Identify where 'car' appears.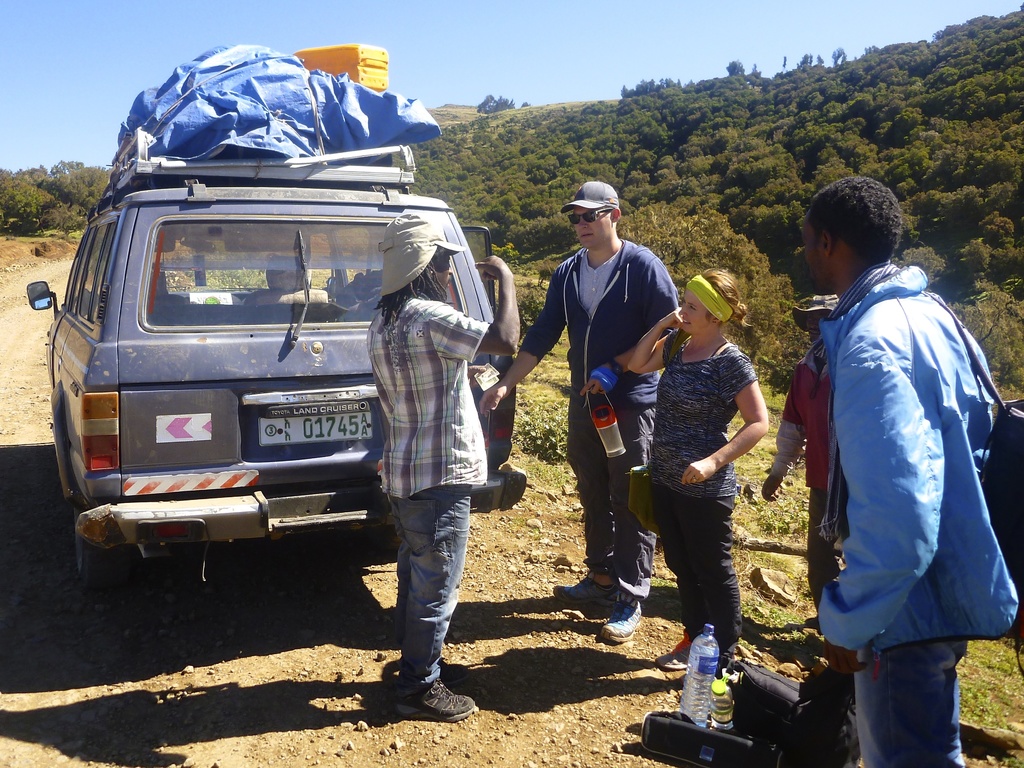
Appears at [x1=22, y1=143, x2=530, y2=593].
